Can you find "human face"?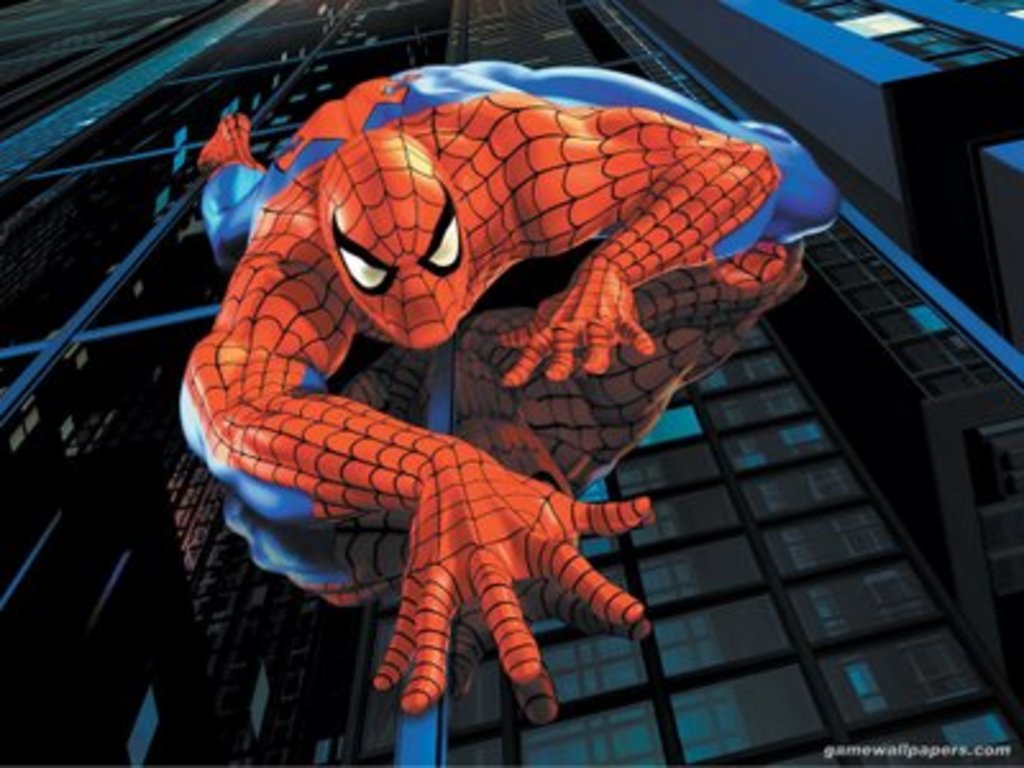
Yes, bounding box: pyautogui.locateOnScreen(323, 151, 471, 353).
